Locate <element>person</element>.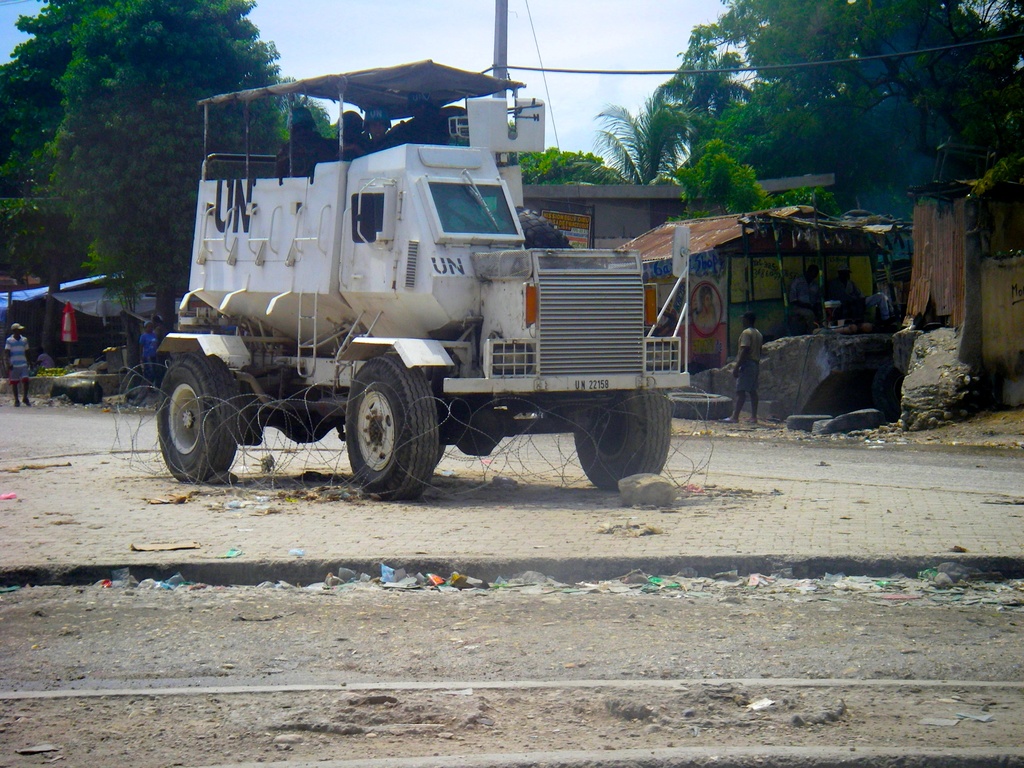
Bounding box: (691,285,721,344).
